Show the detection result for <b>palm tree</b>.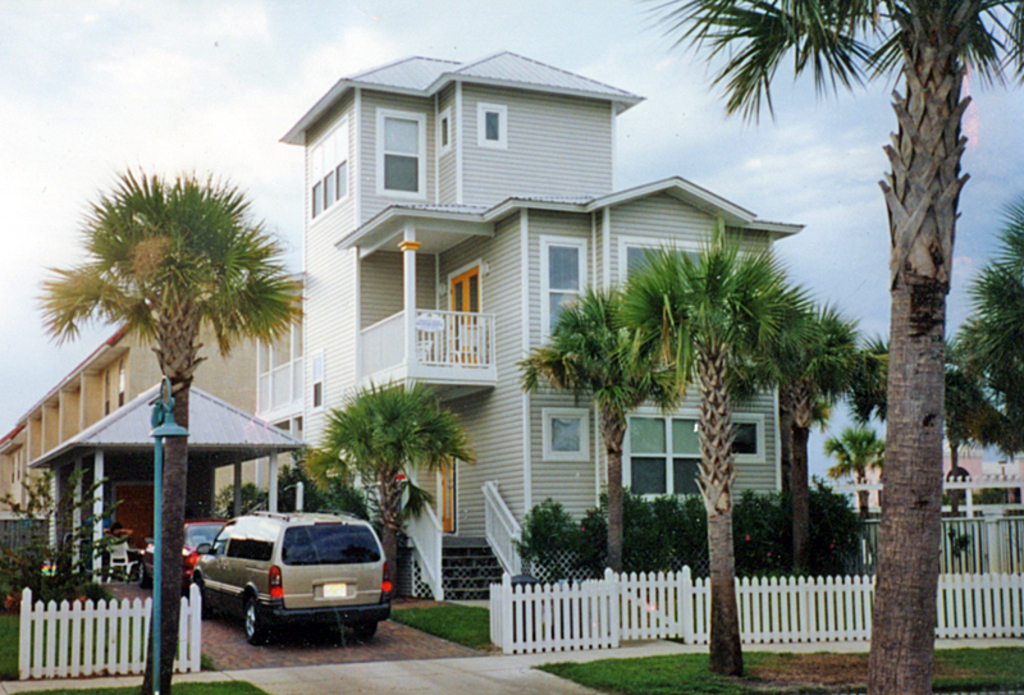
box(512, 279, 689, 576).
